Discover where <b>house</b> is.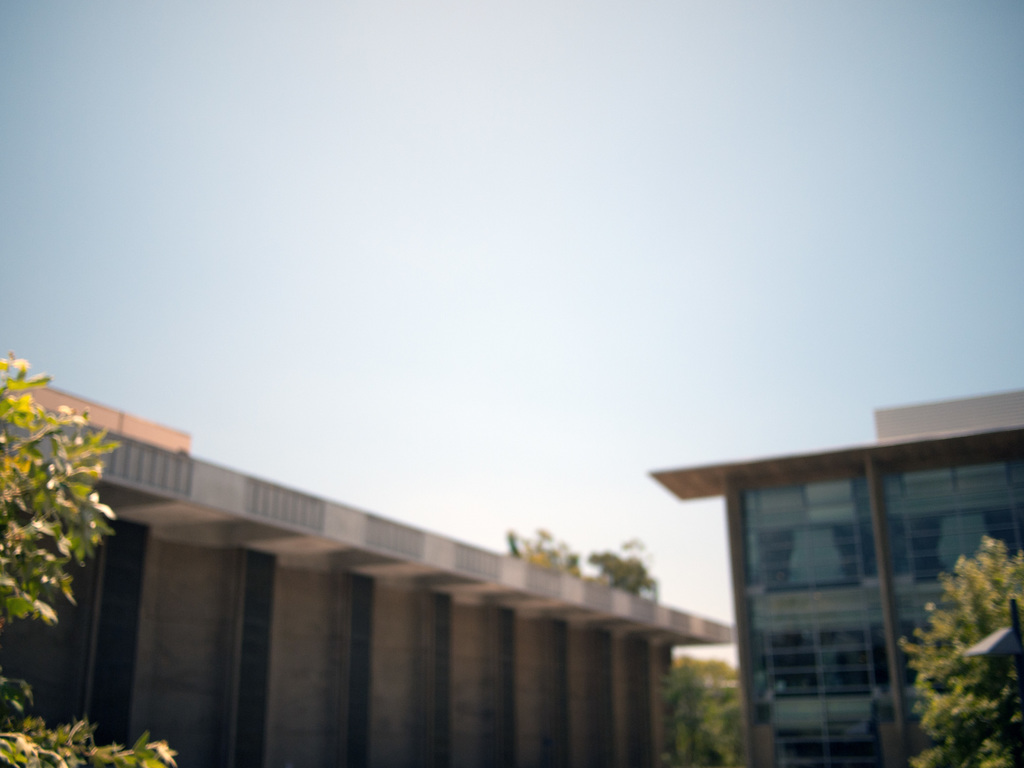
Discovered at 646 383 1023 767.
